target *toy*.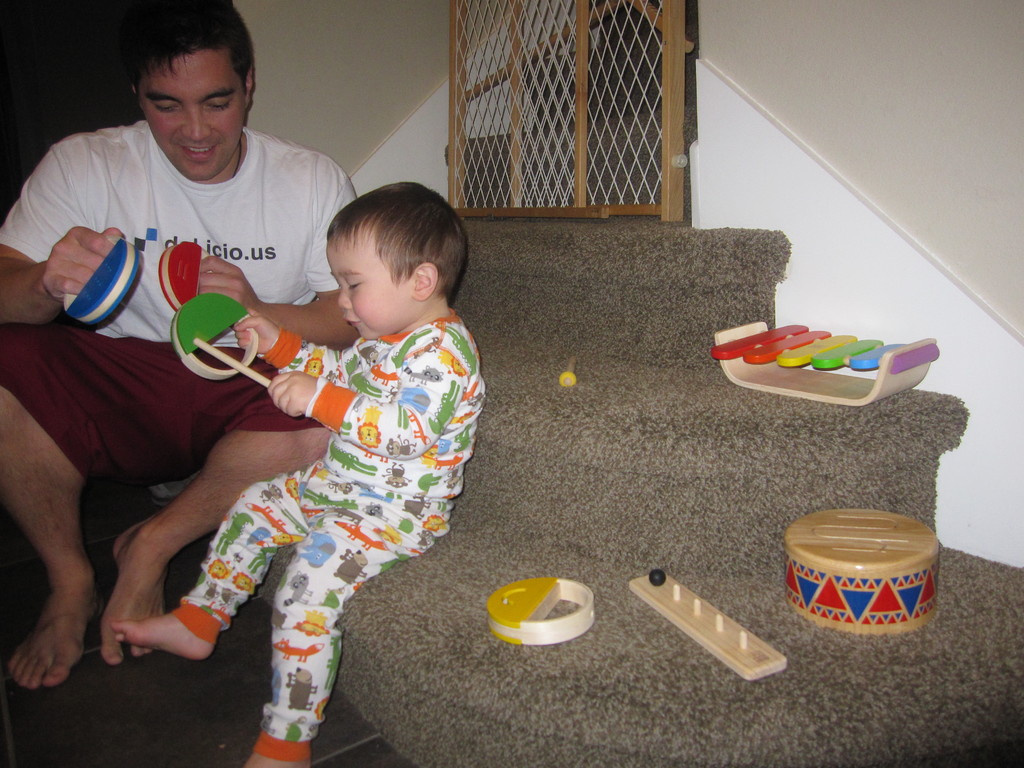
Target region: <box>161,239,214,317</box>.
